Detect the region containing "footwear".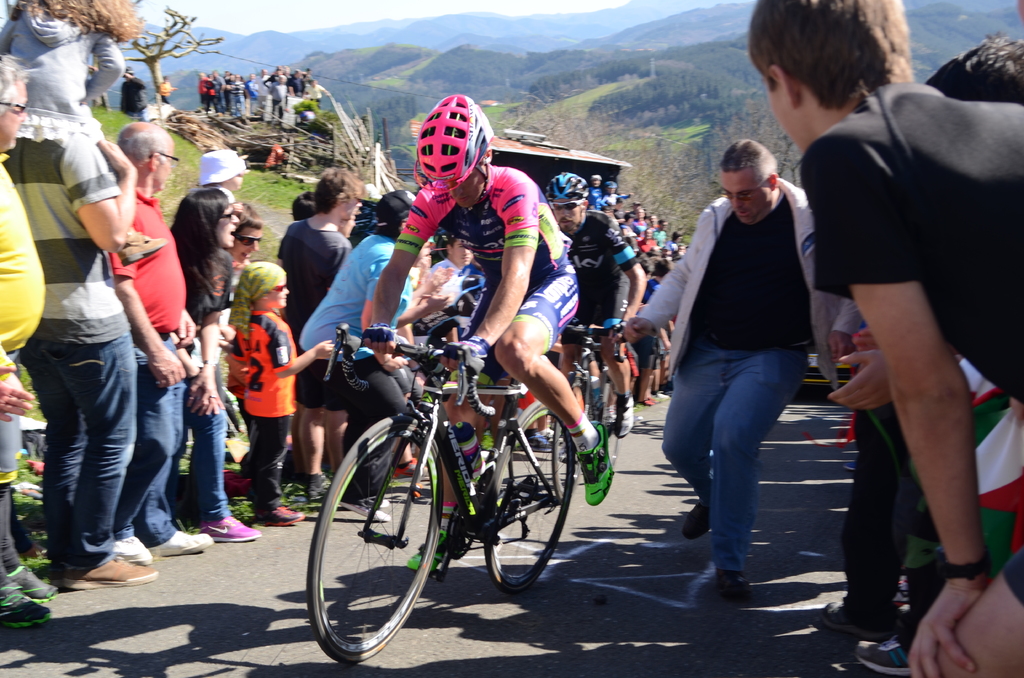
rect(340, 495, 389, 522).
